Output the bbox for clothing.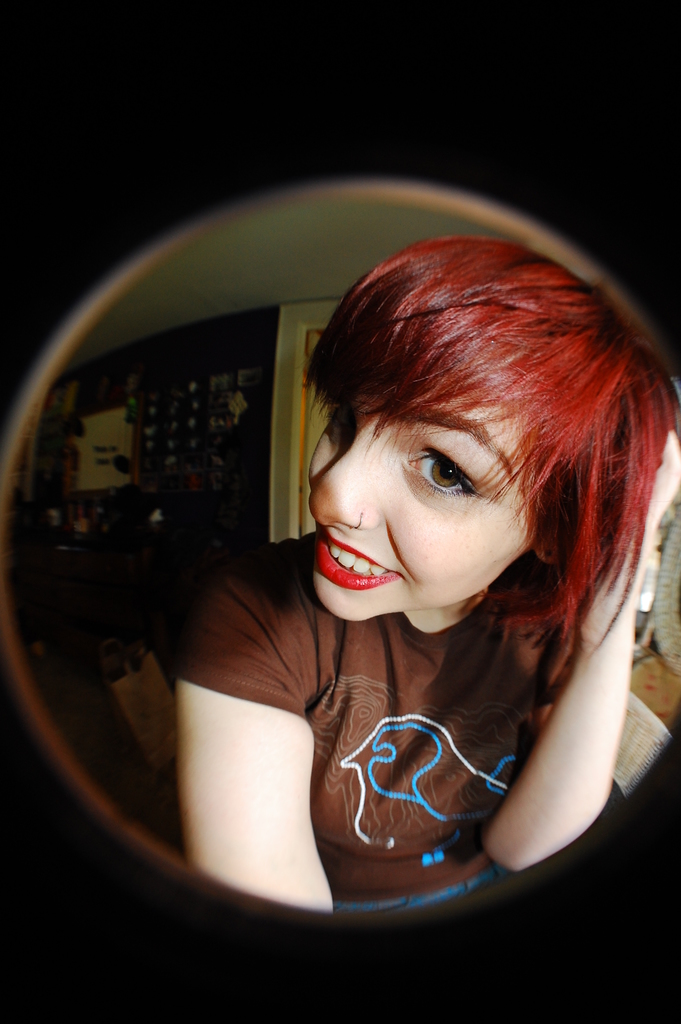
<region>156, 522, 645, 909</region>.
